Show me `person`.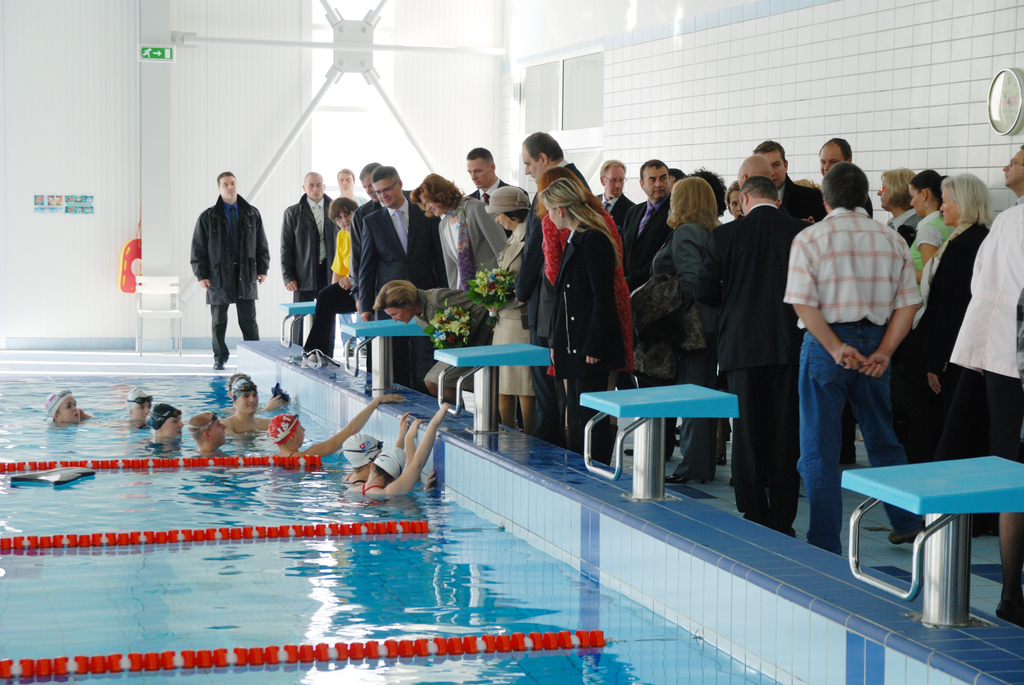
`person` is here: {"left": 344, "top": 407, "right": 428, "bottom": 487}.
